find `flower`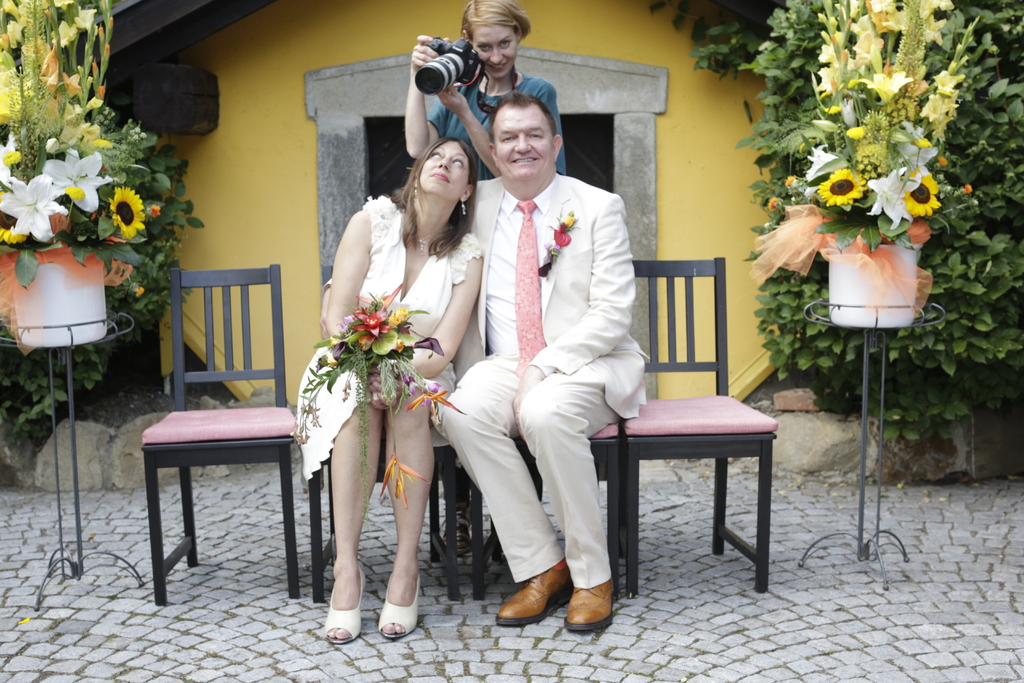
767 194 781 210
